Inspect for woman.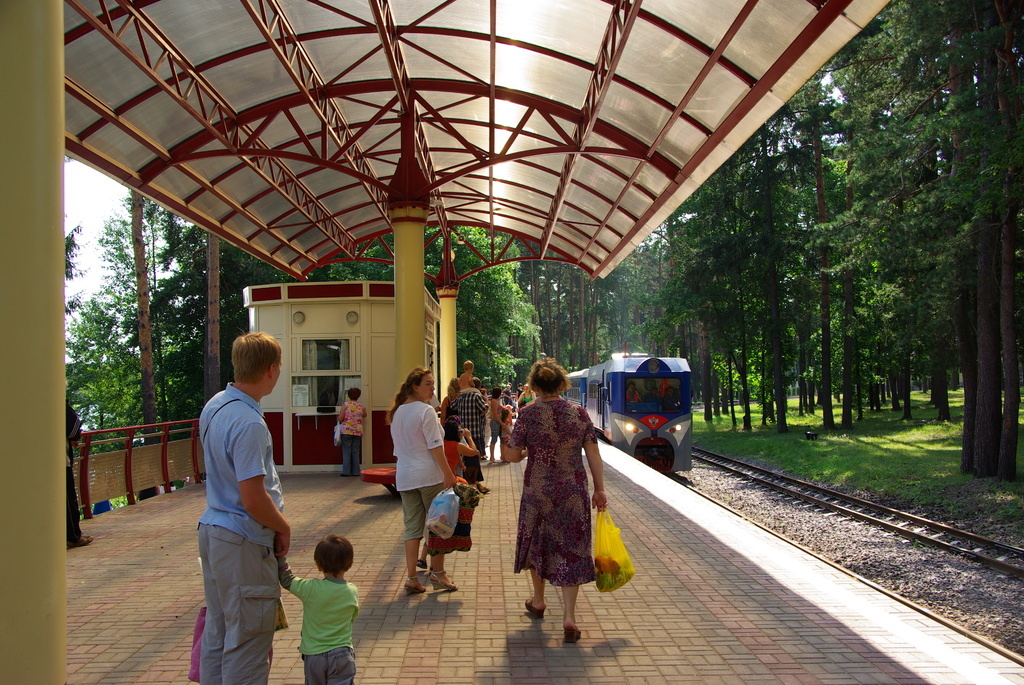
Inspection: region(335, 387, 362, 475).
